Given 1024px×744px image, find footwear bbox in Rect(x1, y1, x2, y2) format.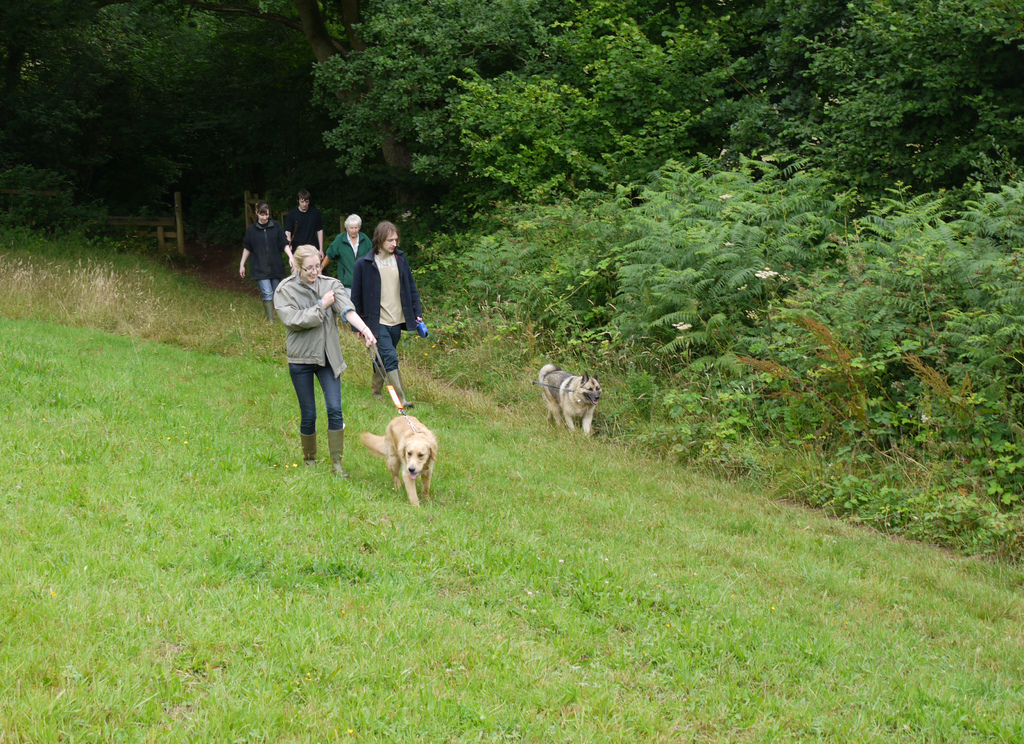
Rect(264, 301, 275, 329).
